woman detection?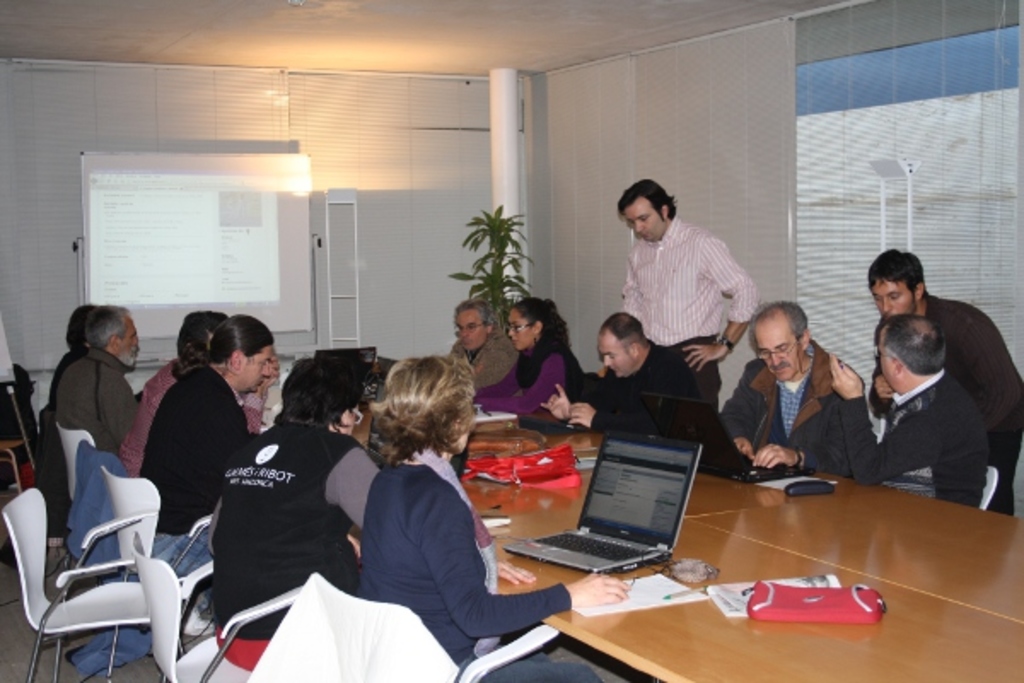
box=[476, 297, 591, 418]
